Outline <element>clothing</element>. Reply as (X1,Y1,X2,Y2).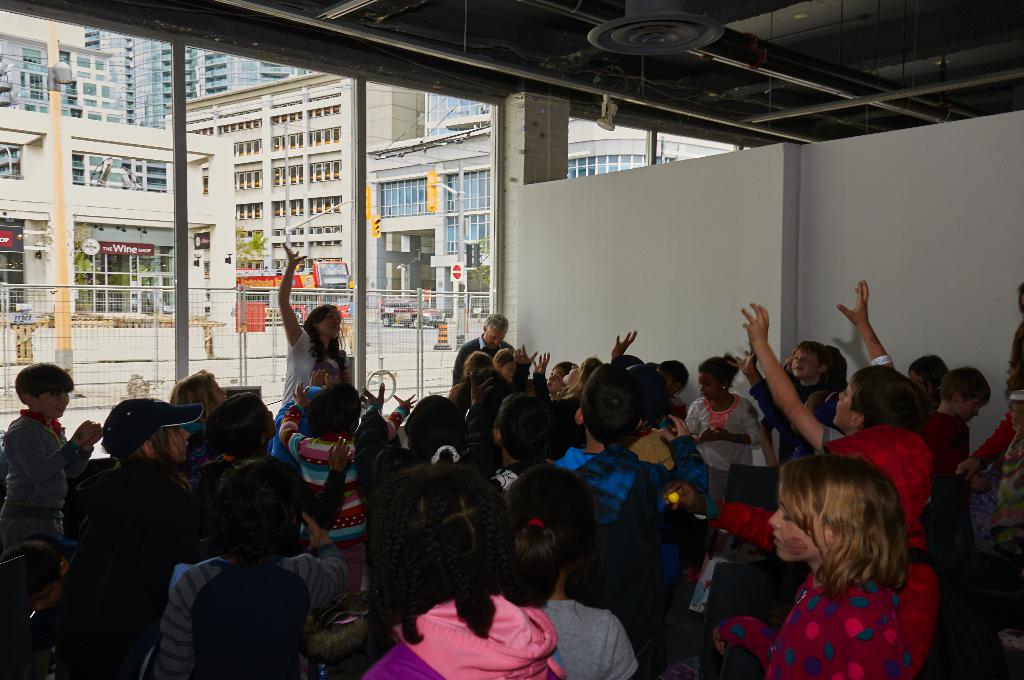
(284,324,330,398).
